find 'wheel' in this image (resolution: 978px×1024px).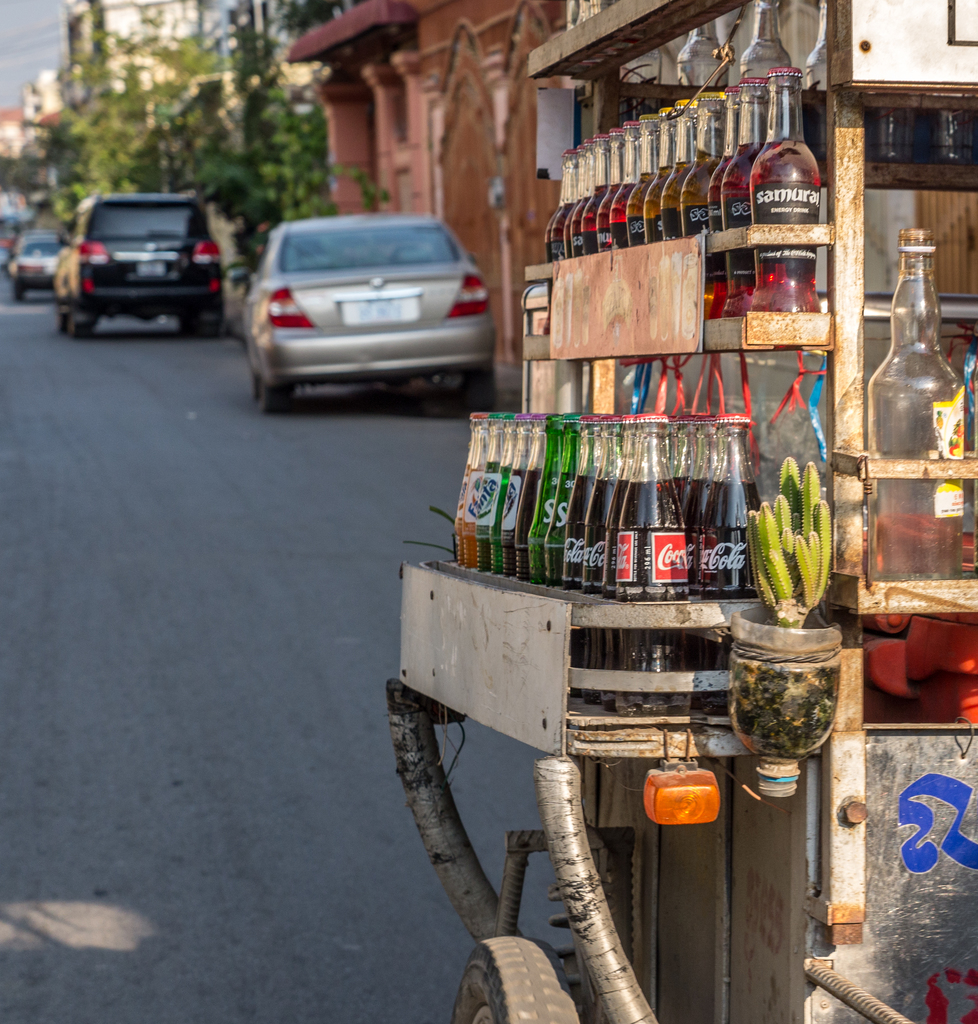
462 369 499 413.
